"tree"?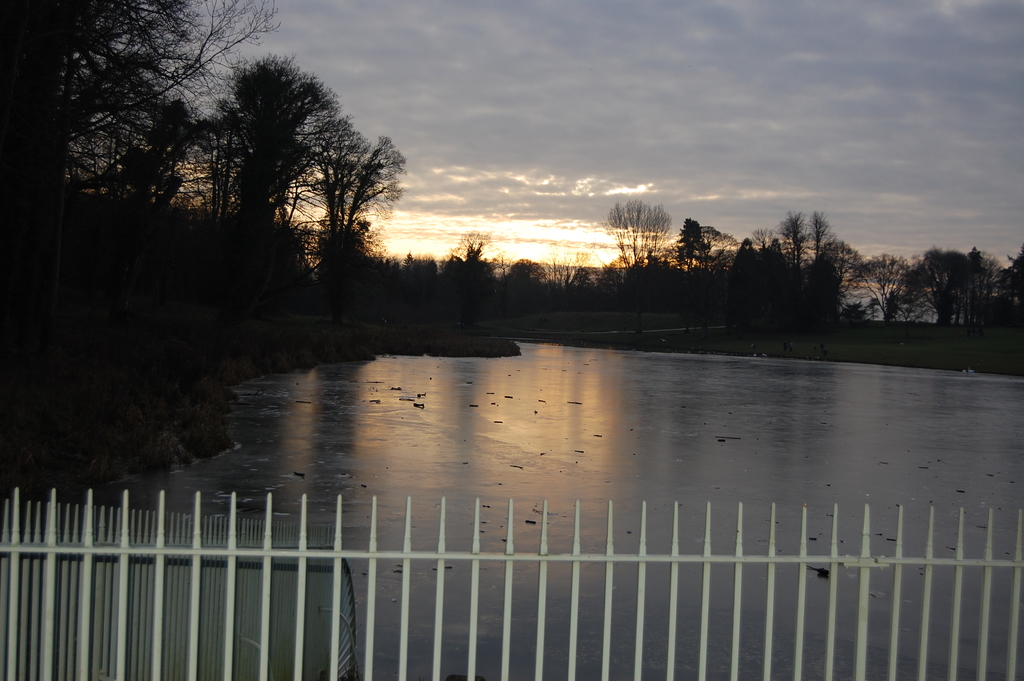
(x1=602, y1=202, x2=673, y2=273)
